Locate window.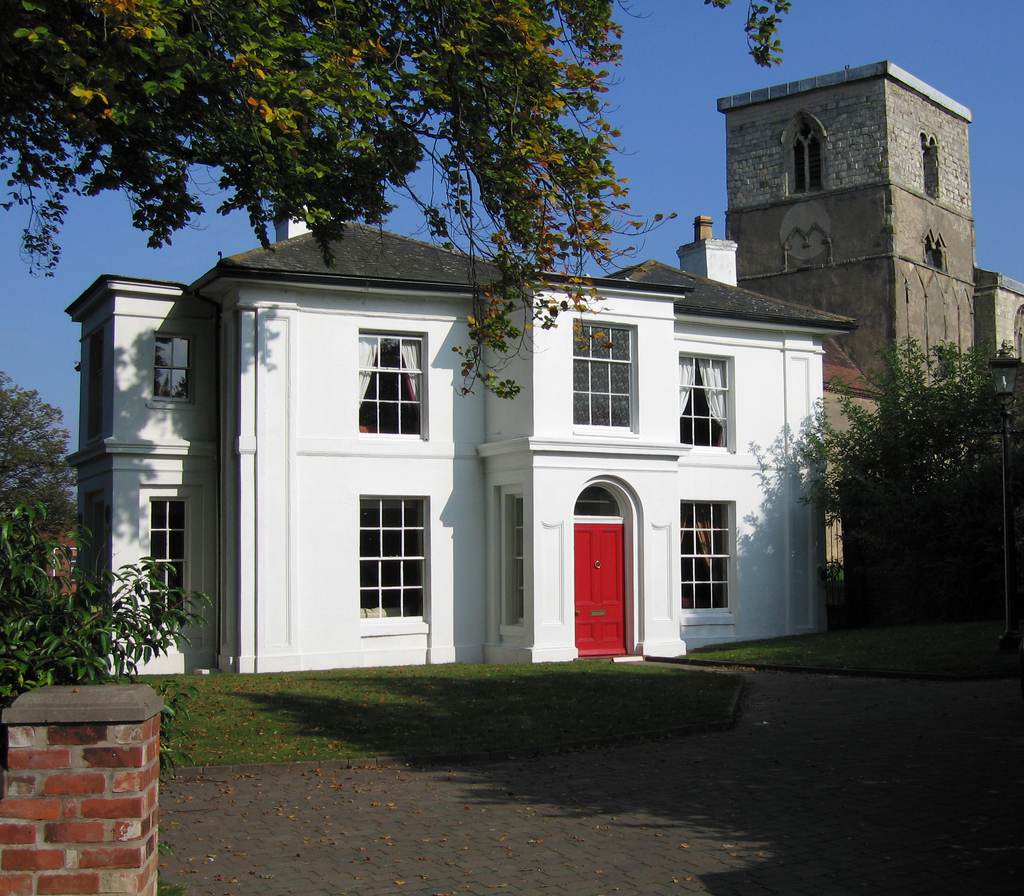
Bounding box: bbox(924, 239, 946, 273).
